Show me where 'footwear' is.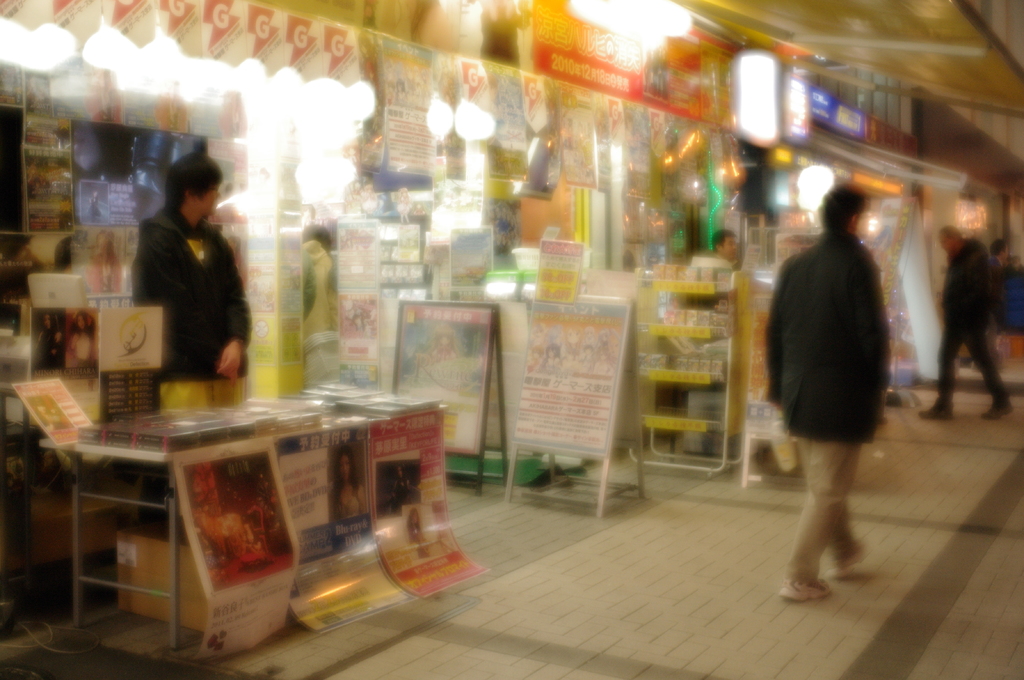
'footwear' is at box=[987, 402, 1013, 423].
